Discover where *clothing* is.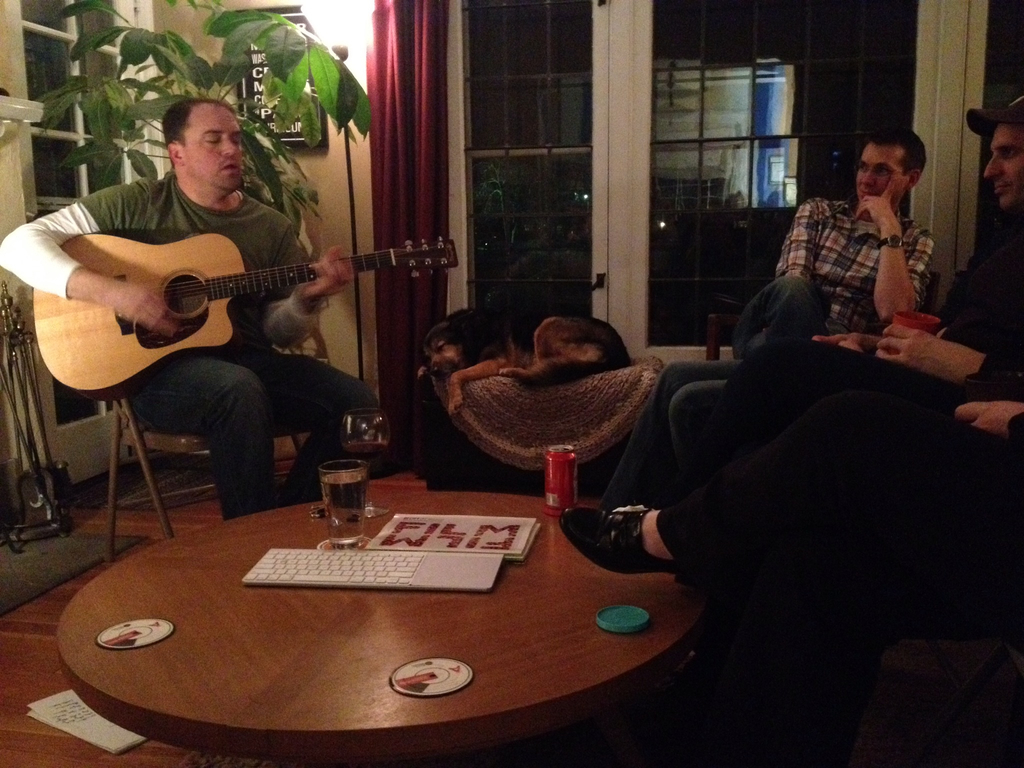
Discovered at select_region(655, 339, 1023, 579).
